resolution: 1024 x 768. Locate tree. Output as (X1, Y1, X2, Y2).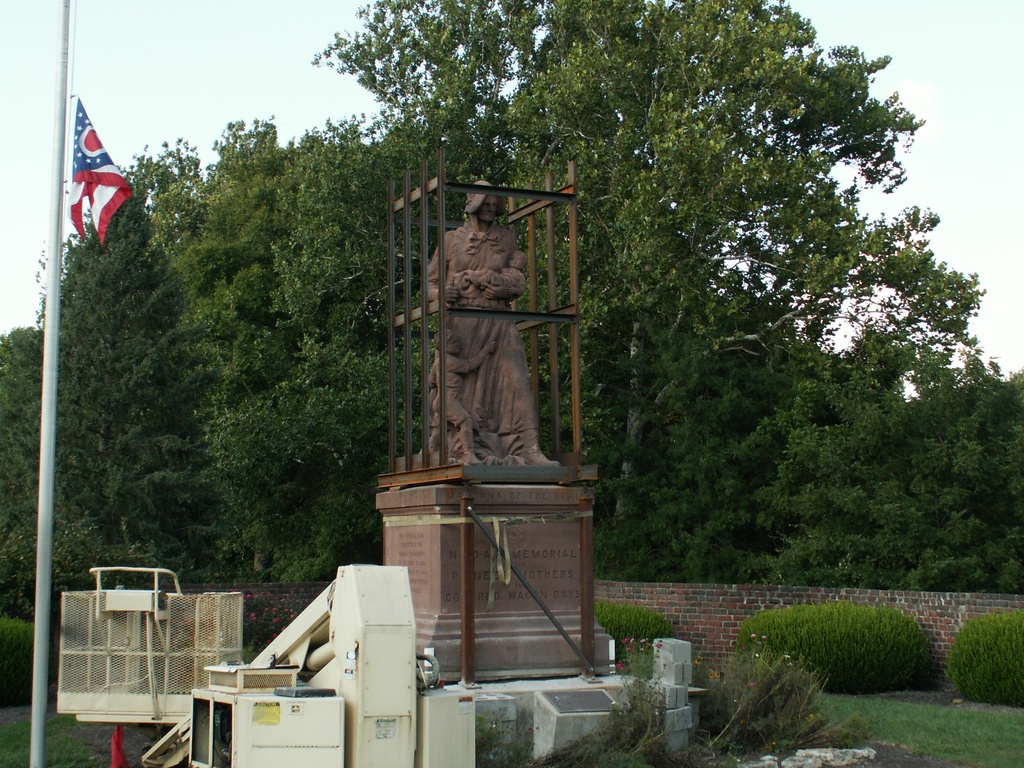
(689, 276, 779, 585).
